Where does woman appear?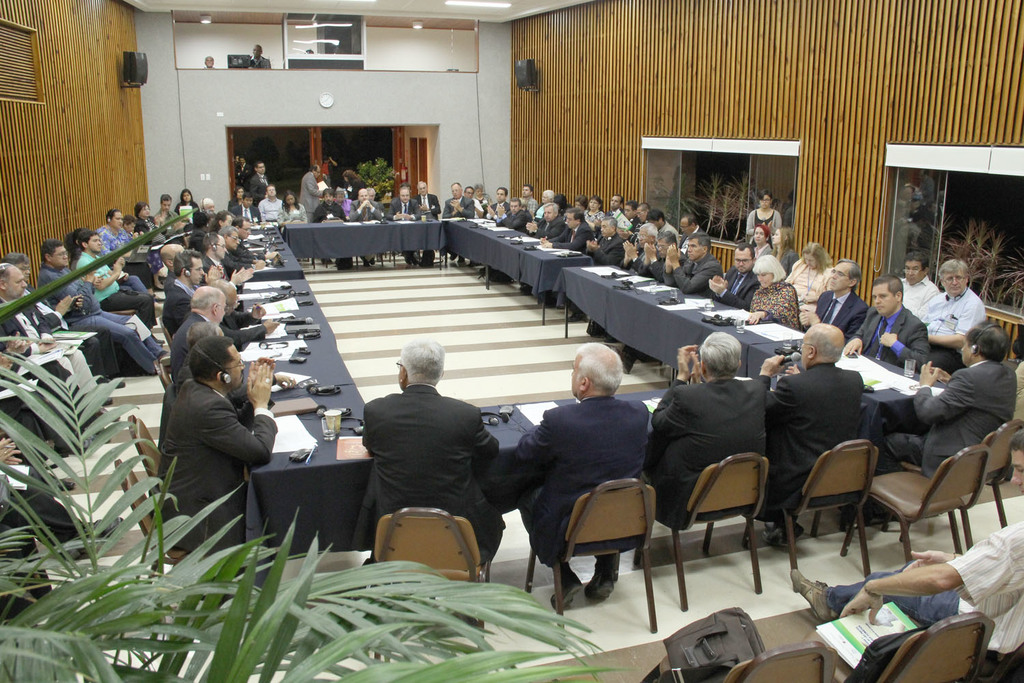
Appears at x1=578 y1=195 x2=598 y2=221.
